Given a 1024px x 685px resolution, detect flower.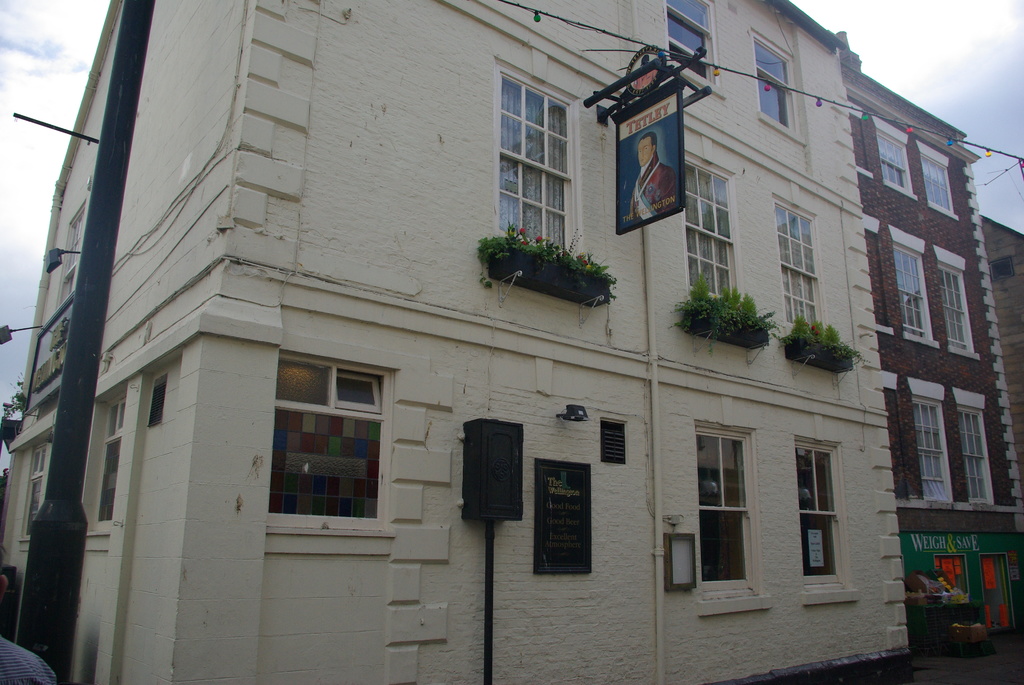
bbox=[812, 323, 816, 331].
